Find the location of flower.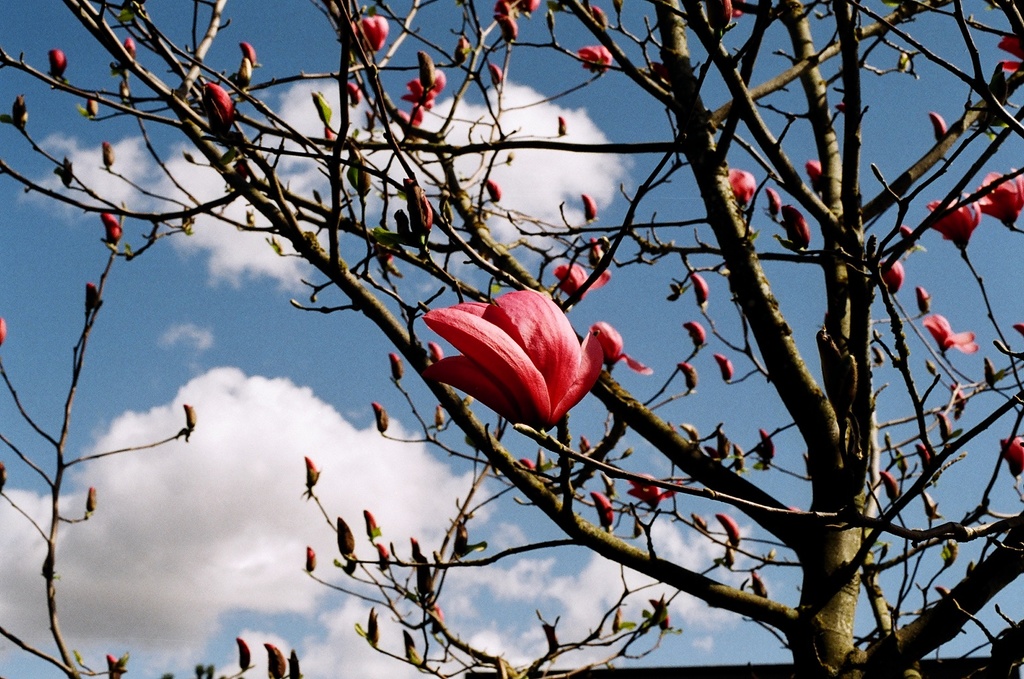
Location: BBox(416, 288, 645, 433).
